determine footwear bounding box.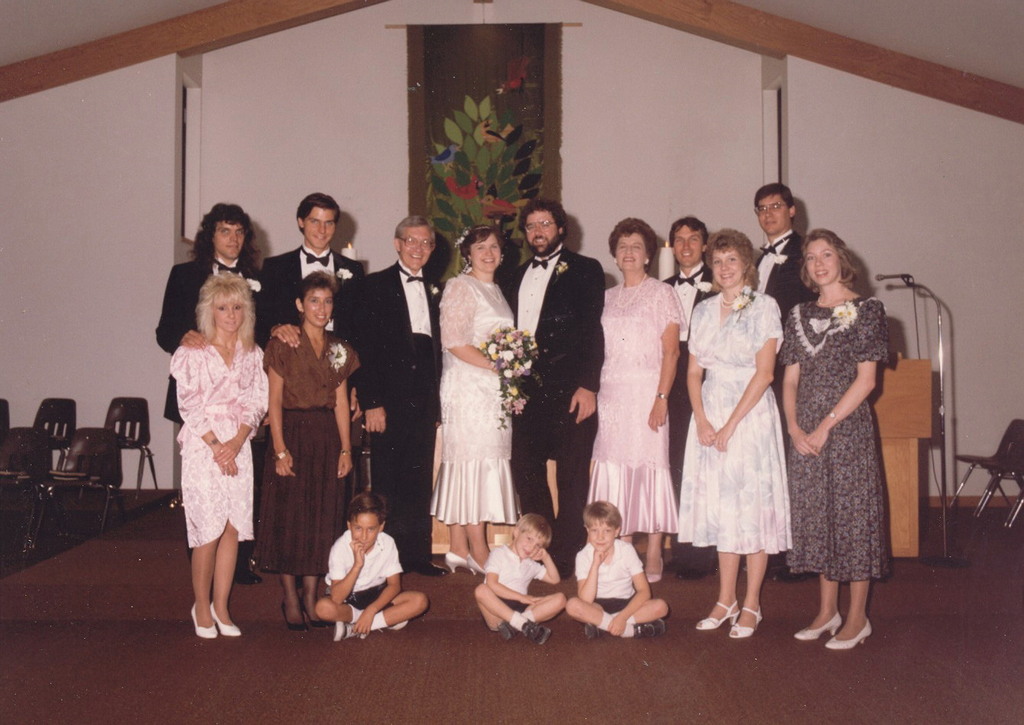
Determined: <region>633, 620, 663, 637</region>.
